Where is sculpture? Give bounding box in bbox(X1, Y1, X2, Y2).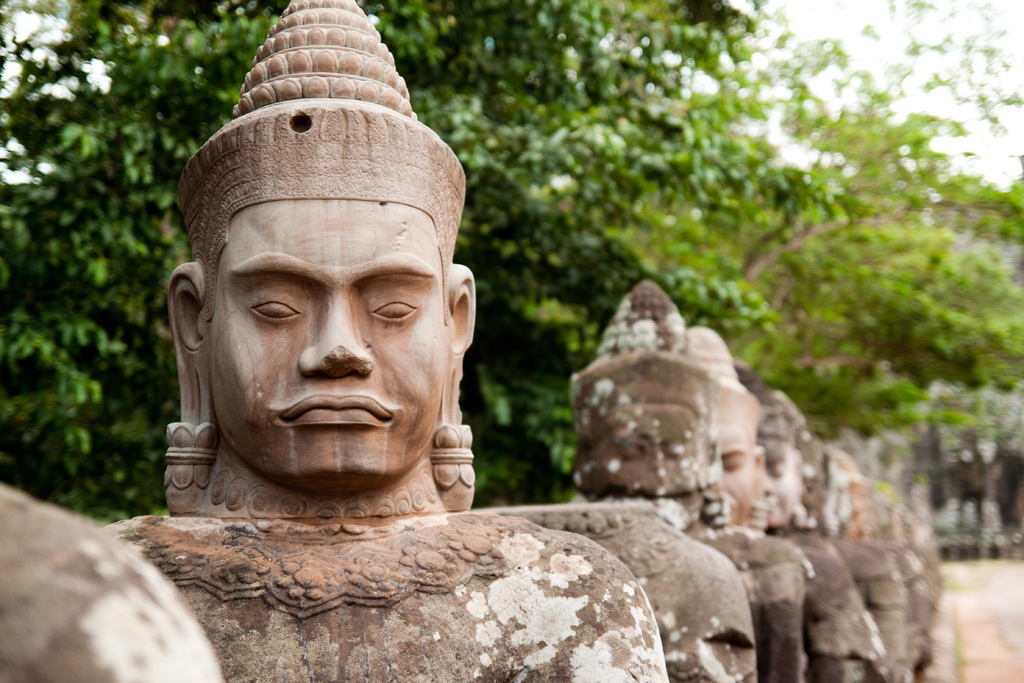
bbox(572, 271, 808, 682).
